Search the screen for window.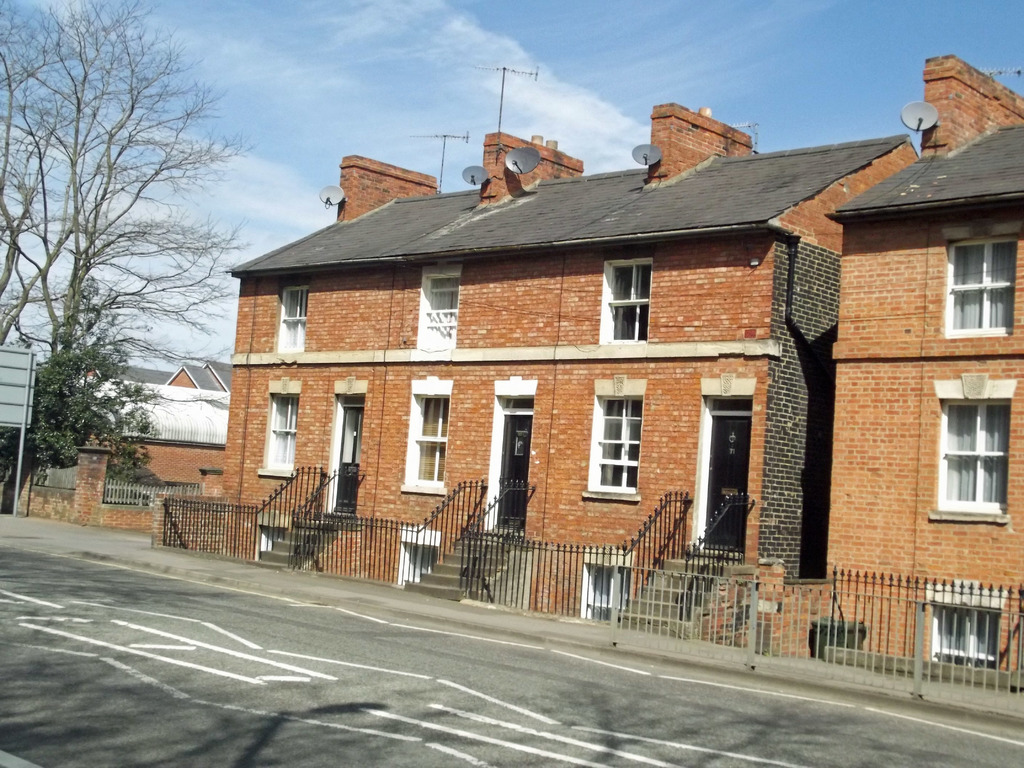
Found at [258, 392, 303, 468].
